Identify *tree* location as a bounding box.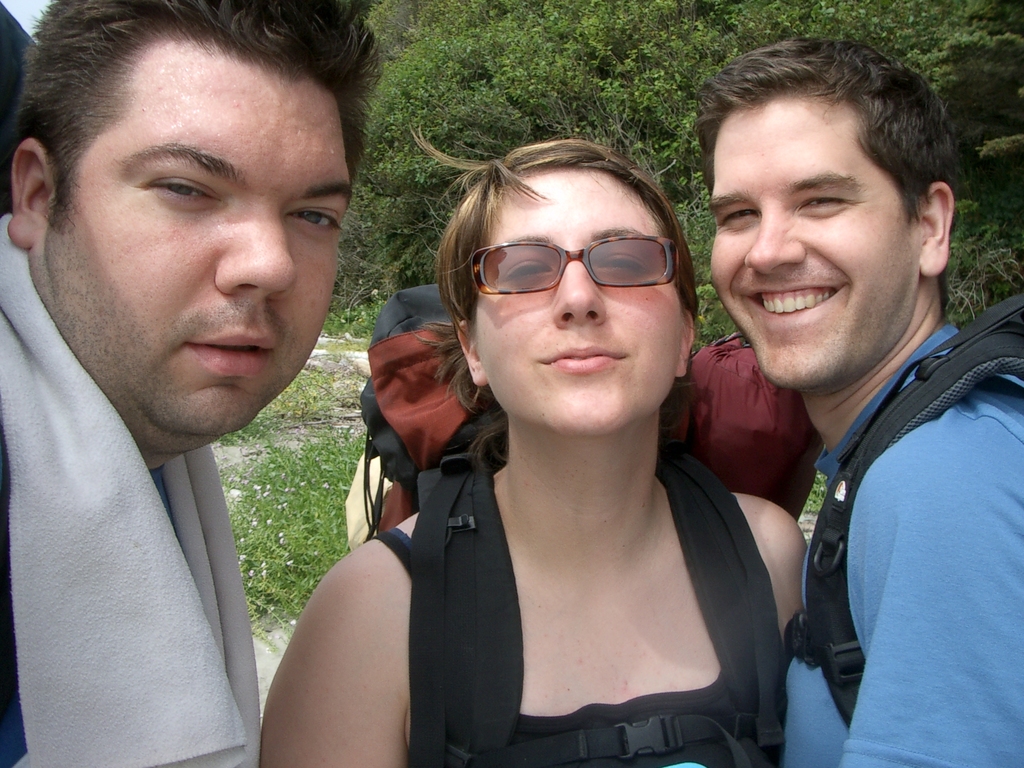
(383, 1, 1021, 327).
